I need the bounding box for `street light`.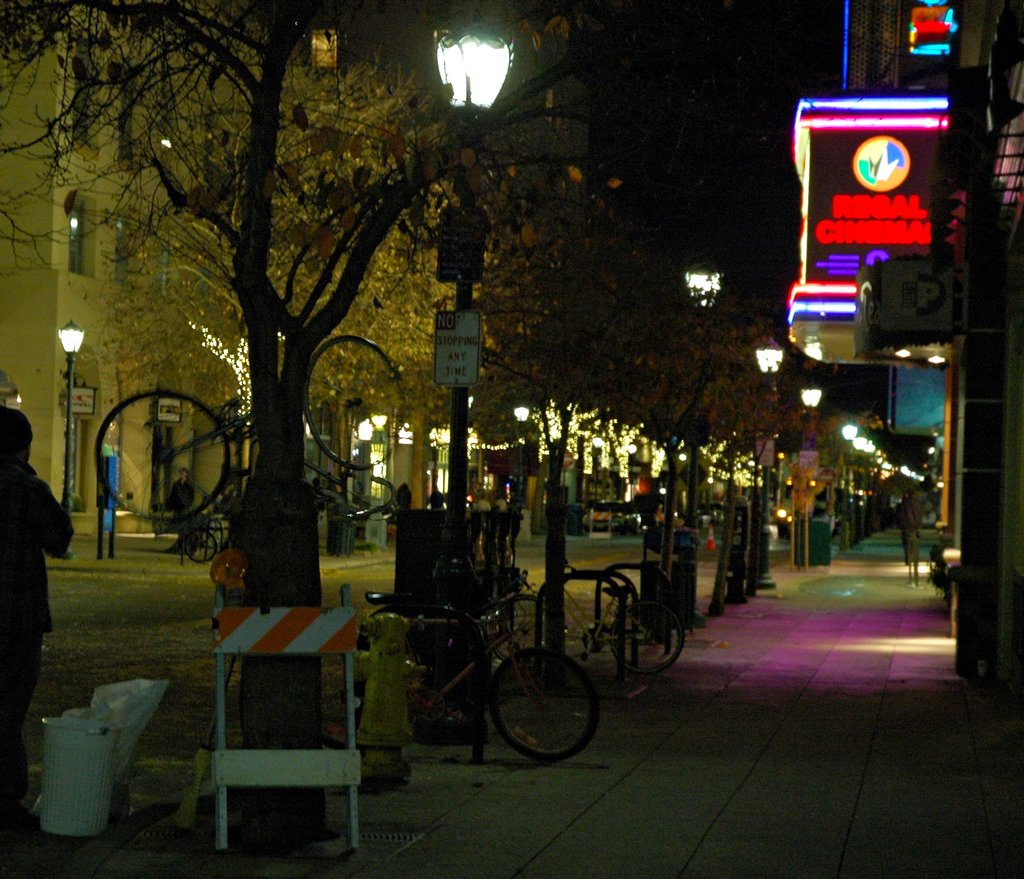
Here it is: 849 434 863 543.
